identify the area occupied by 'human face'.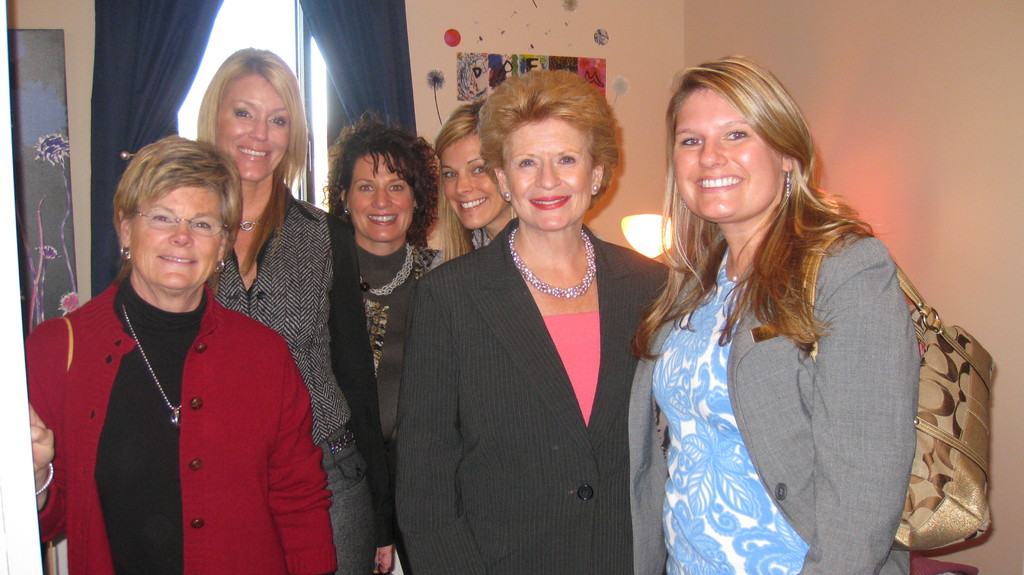
Area: detection(216, 68, 288, 181).
